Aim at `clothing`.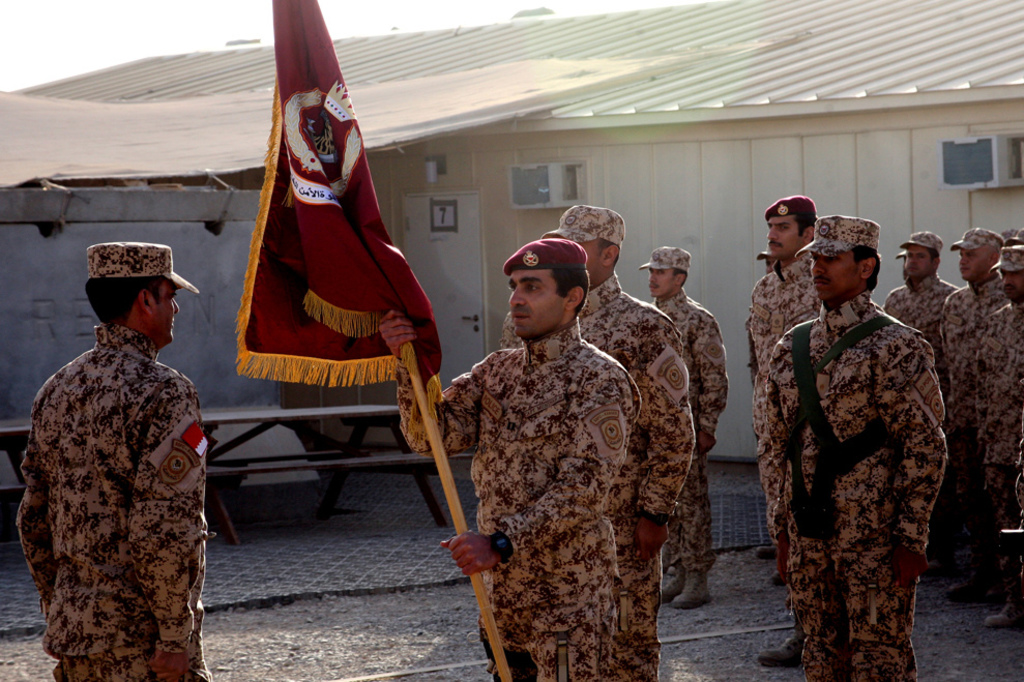
Aimed at left=968, top=303, right=1023, bottom=581.
